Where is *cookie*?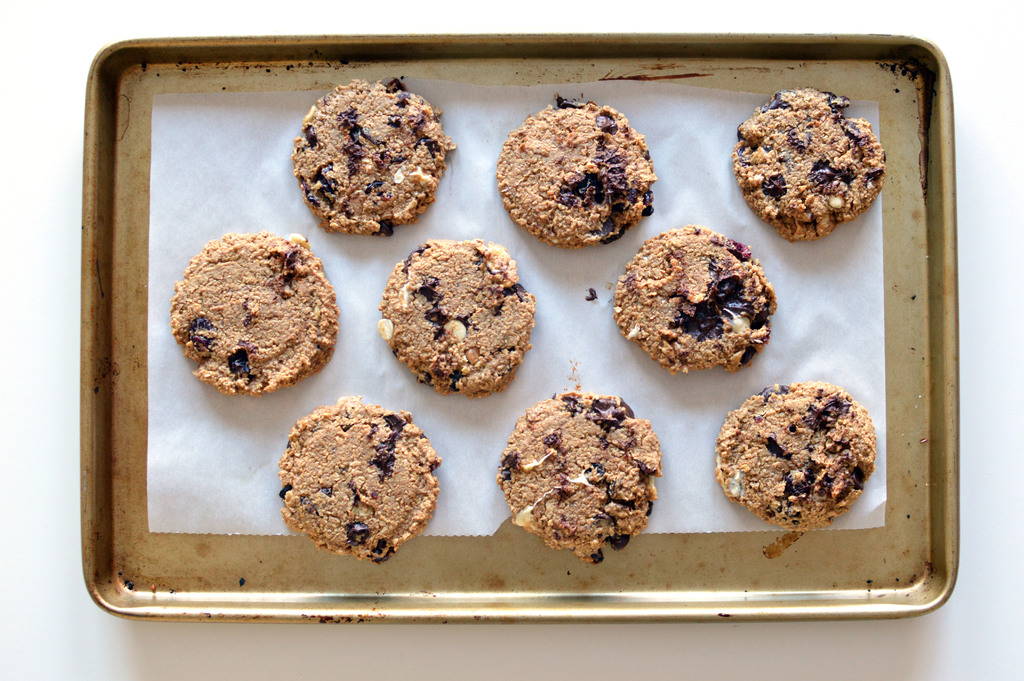
x1=380 y1=237 x2=540 y2=398.
